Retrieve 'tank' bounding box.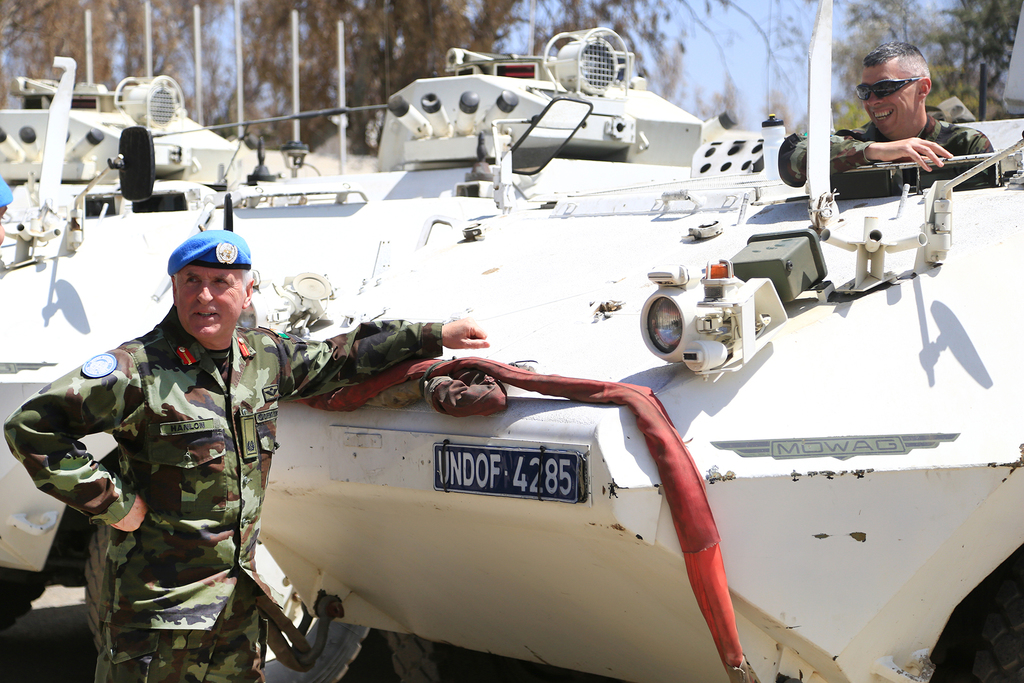
Bounding box: bbox(254, 0, 1023, 682).
